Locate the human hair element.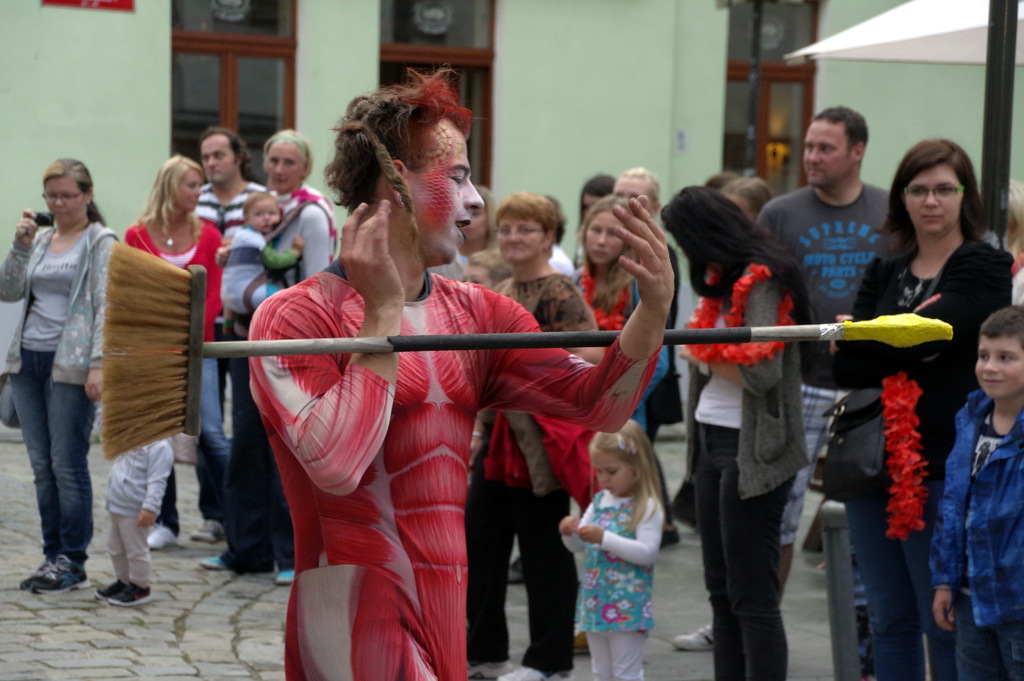
Element bbox: [467,248,516,293].
